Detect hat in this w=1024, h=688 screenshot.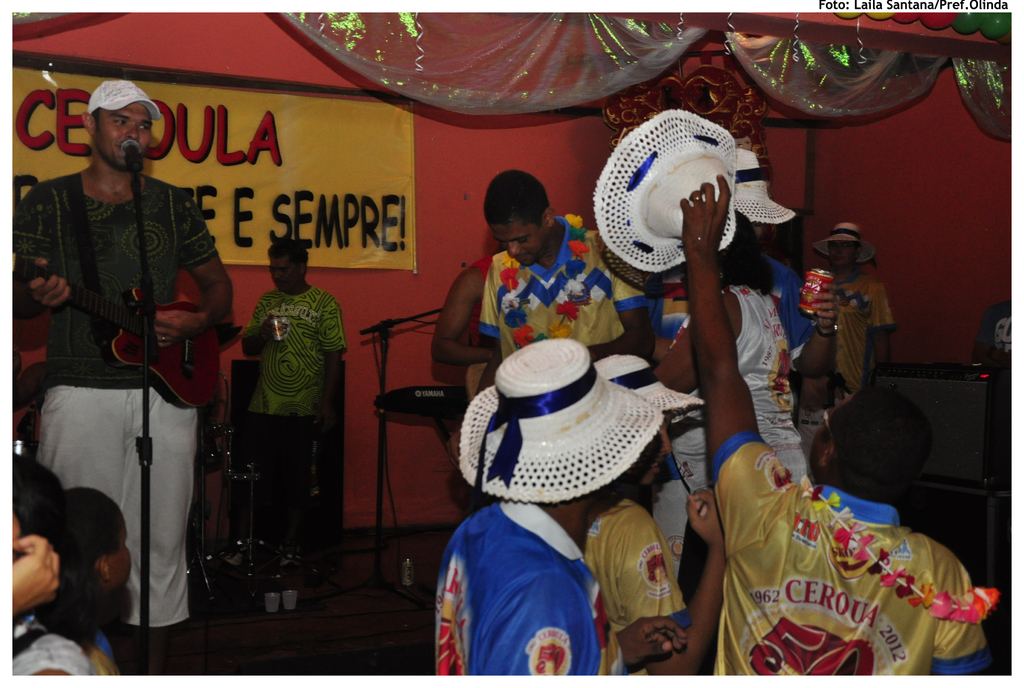
Detection: (left=595, top=106, right=737, bottom=271).
